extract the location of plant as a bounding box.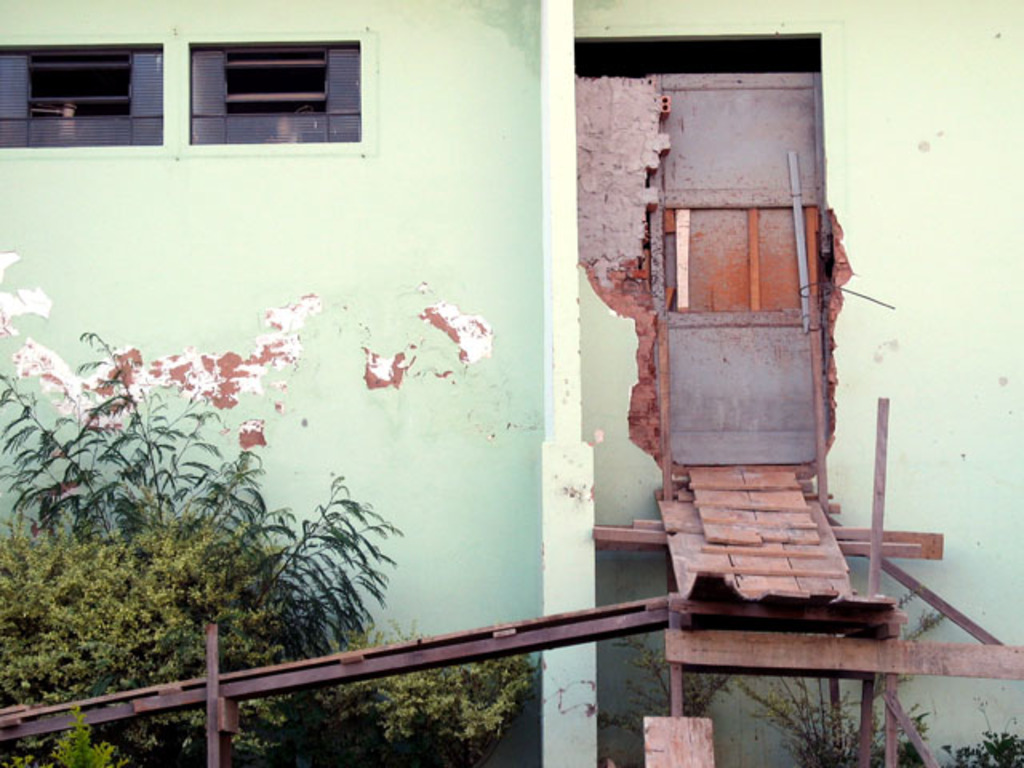
crop(738, 595, 954, 766).
